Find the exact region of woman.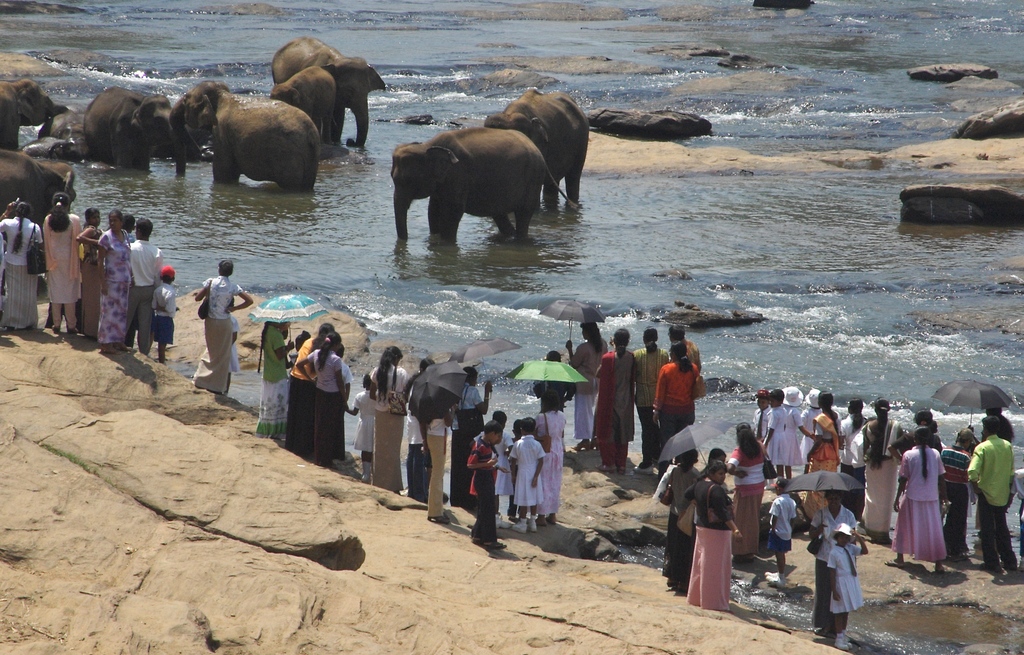
Exact region: 563,321,609,451.
